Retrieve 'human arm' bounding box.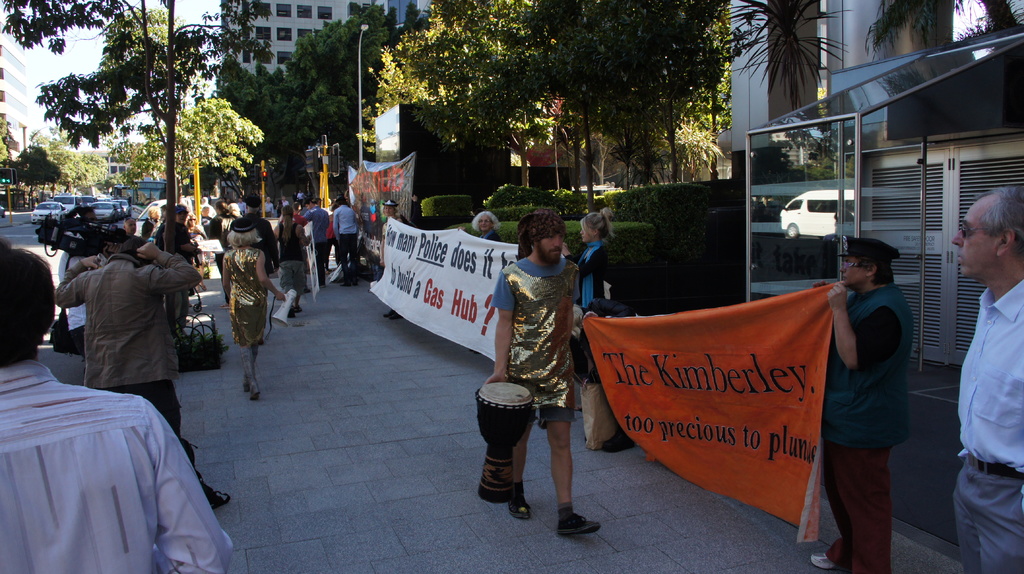
Bounding box: 330,209,342,246.
